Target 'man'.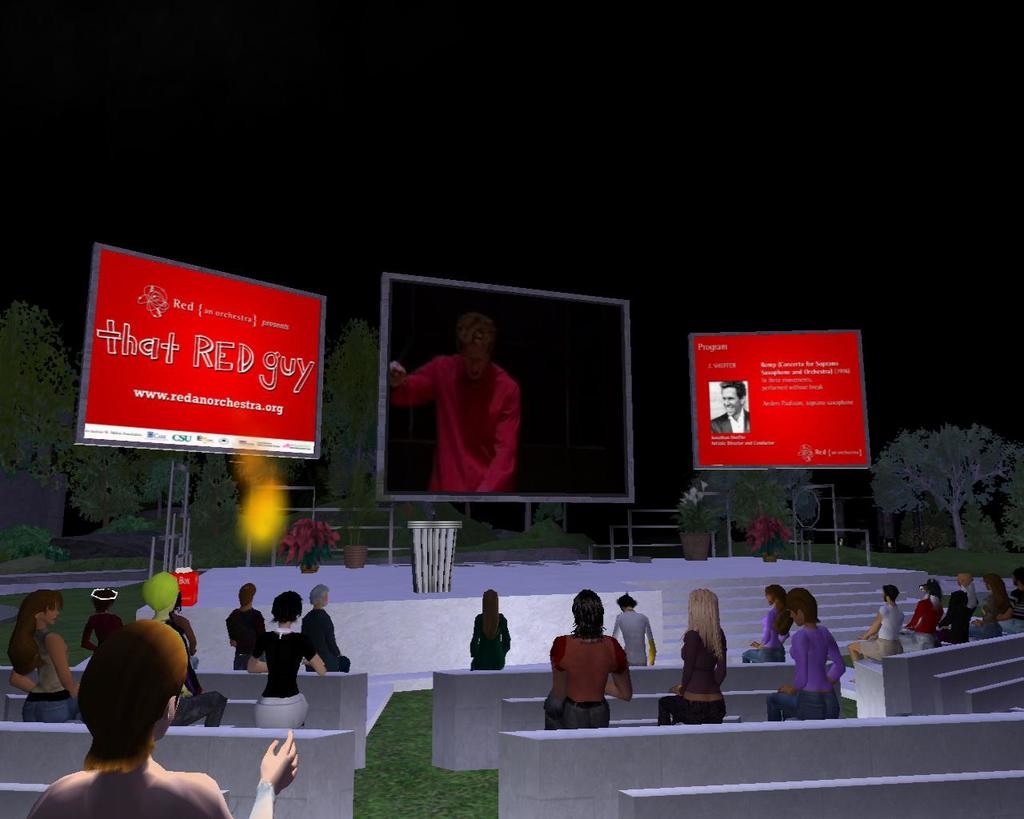
Target region: 396:330:537:526.
